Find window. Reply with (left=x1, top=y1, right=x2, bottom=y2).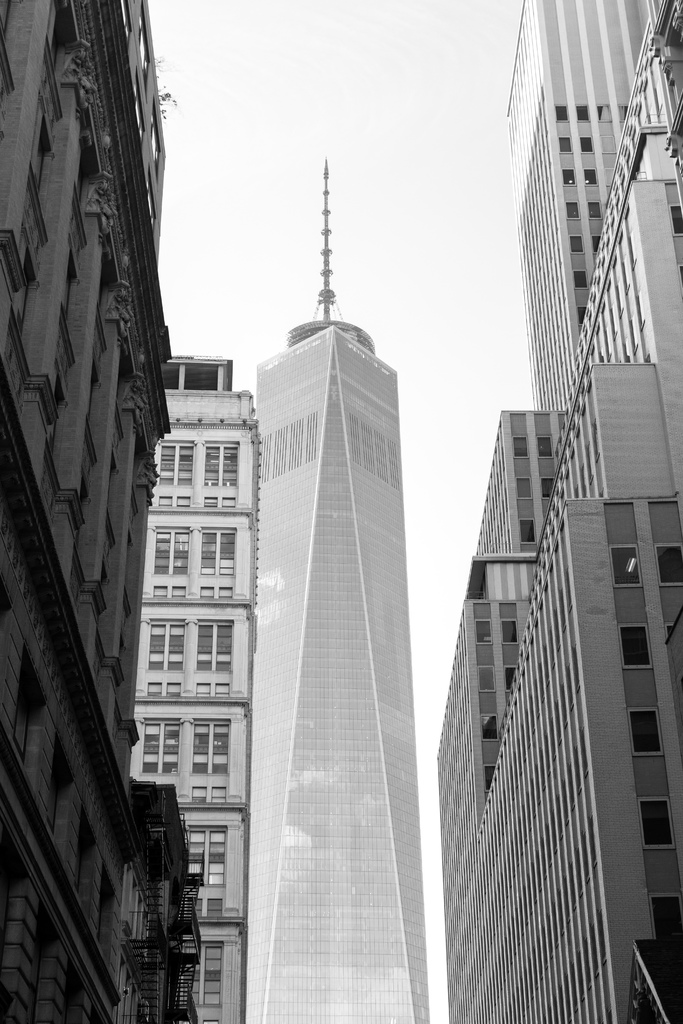
(left=186, top=824, right=227, bottom=885).
